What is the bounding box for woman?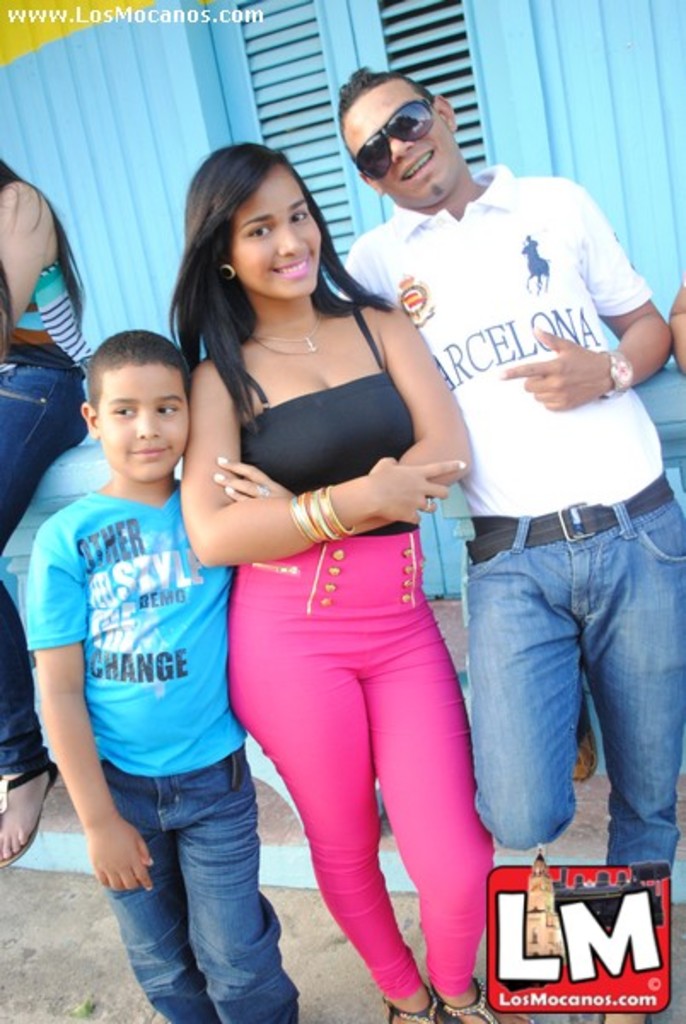
pyautogui.locateOnScreen(177, 113, 488, 1023).
